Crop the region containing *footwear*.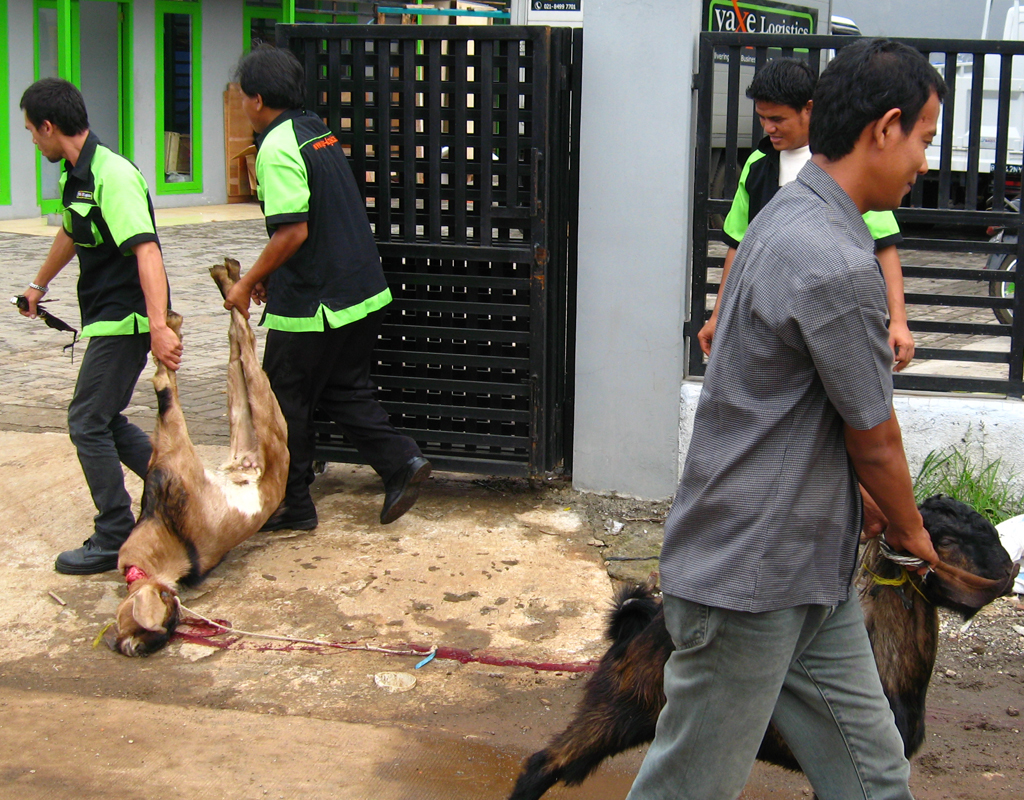
Crop region: Rect(262, 492, 317, 533).
